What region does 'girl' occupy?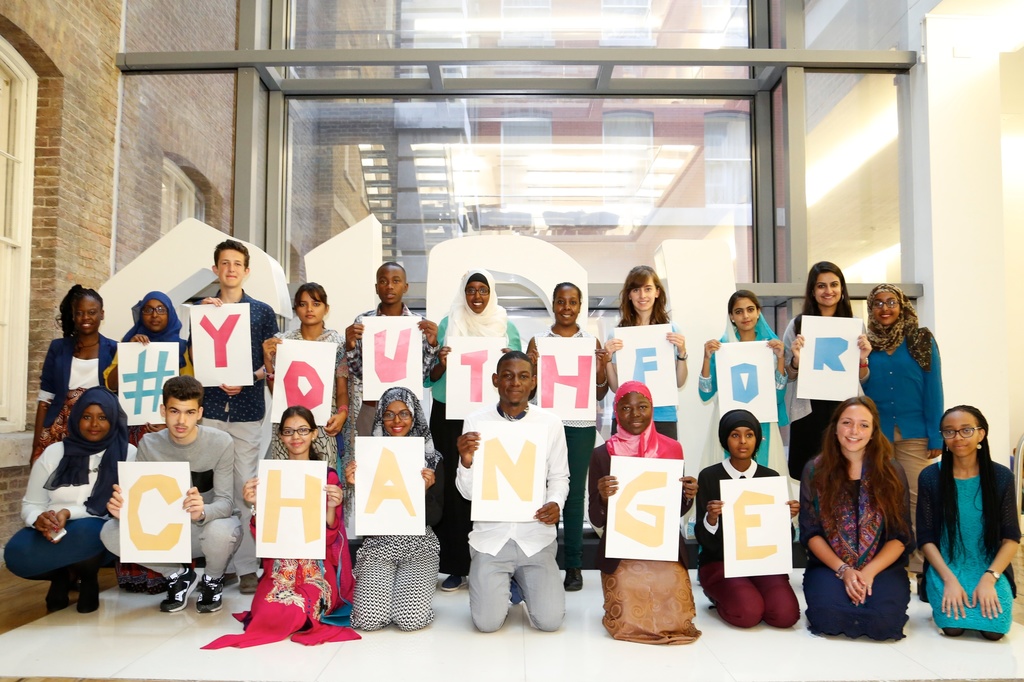
x1=0, y1=383, x2=136, y2=614.
